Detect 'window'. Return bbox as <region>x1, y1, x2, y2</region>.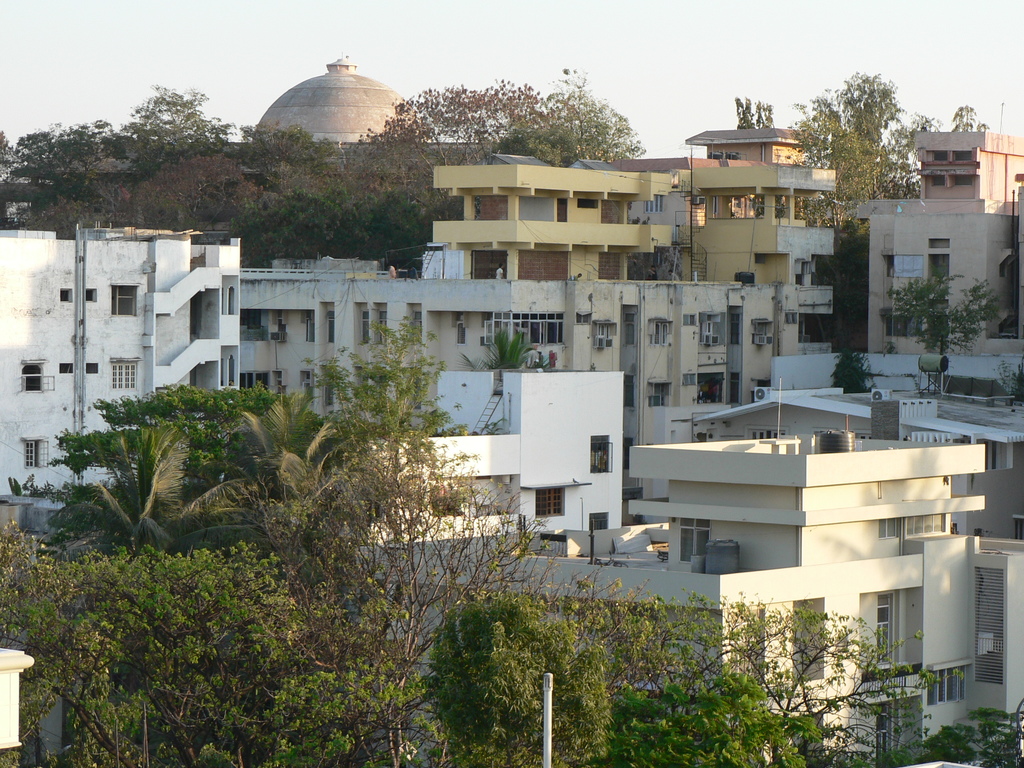
<region>327, 308, 333, 342</region>.
